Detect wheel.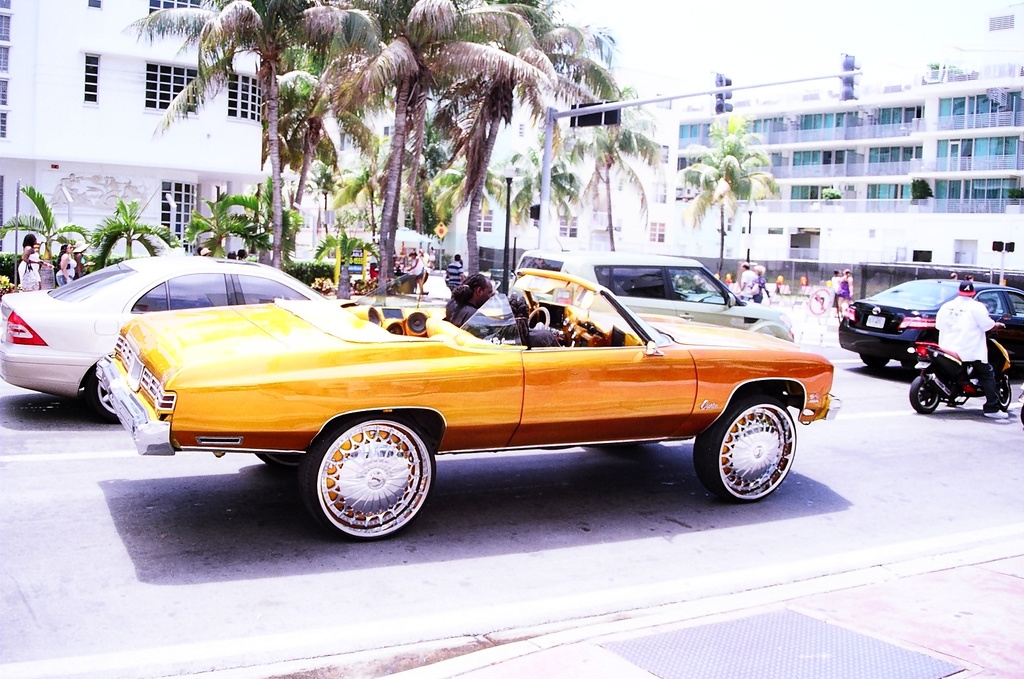
Detected at Rect(903, 372, 940, 415).
